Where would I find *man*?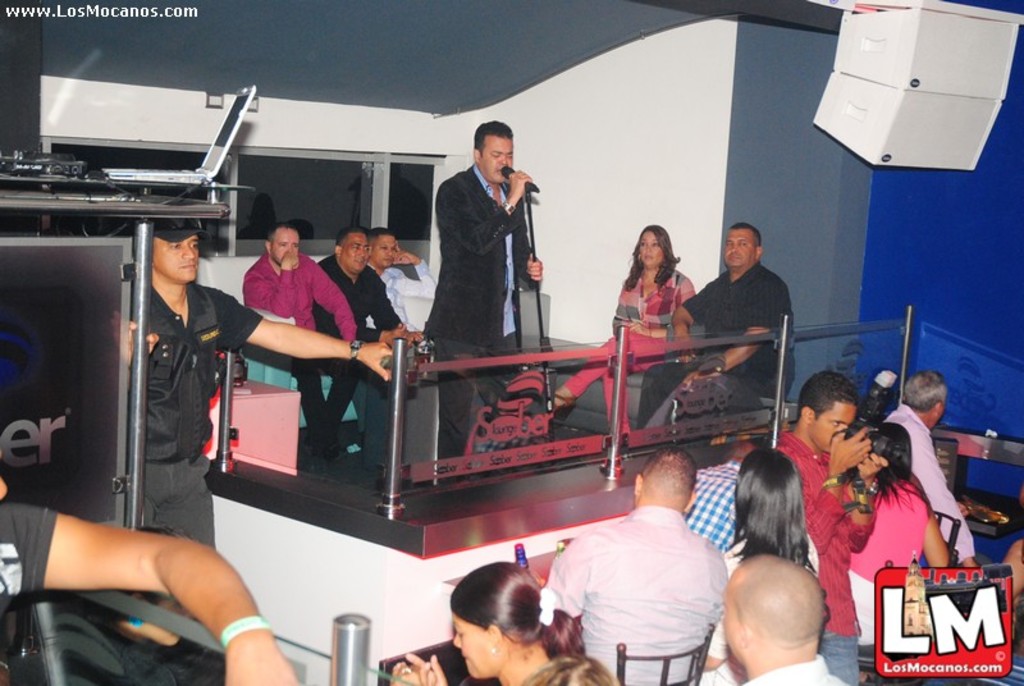
At <region>0, 454, 301, 685</region>.
